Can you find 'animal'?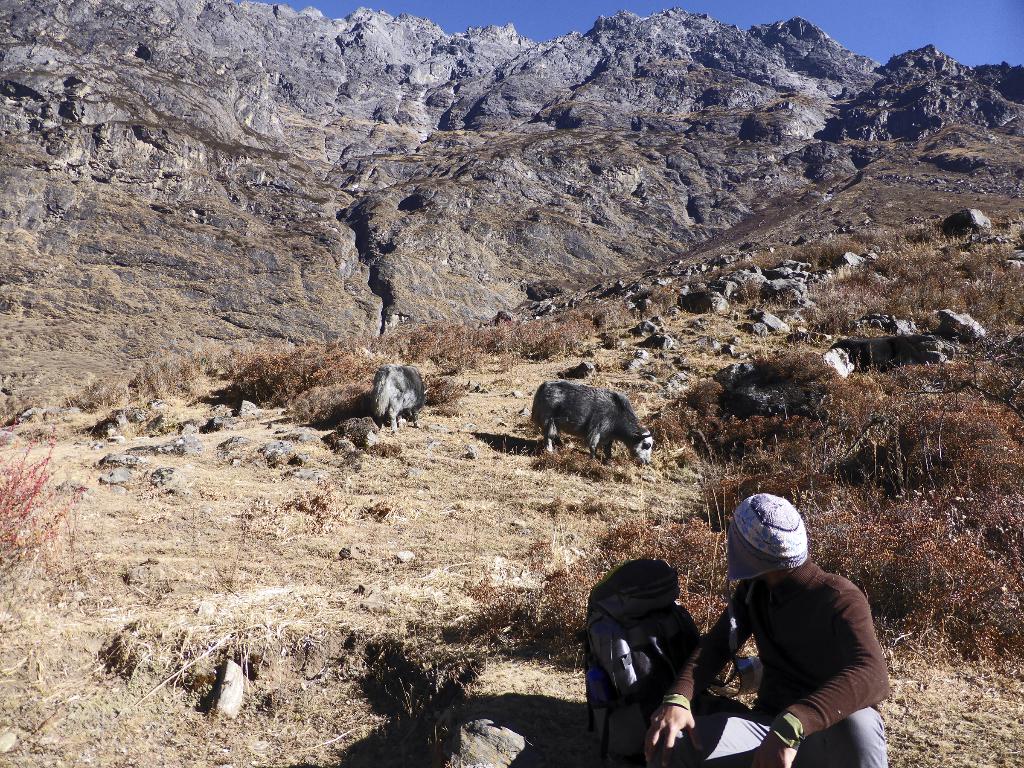
Yes, bounding box: 531 381 658 463.
